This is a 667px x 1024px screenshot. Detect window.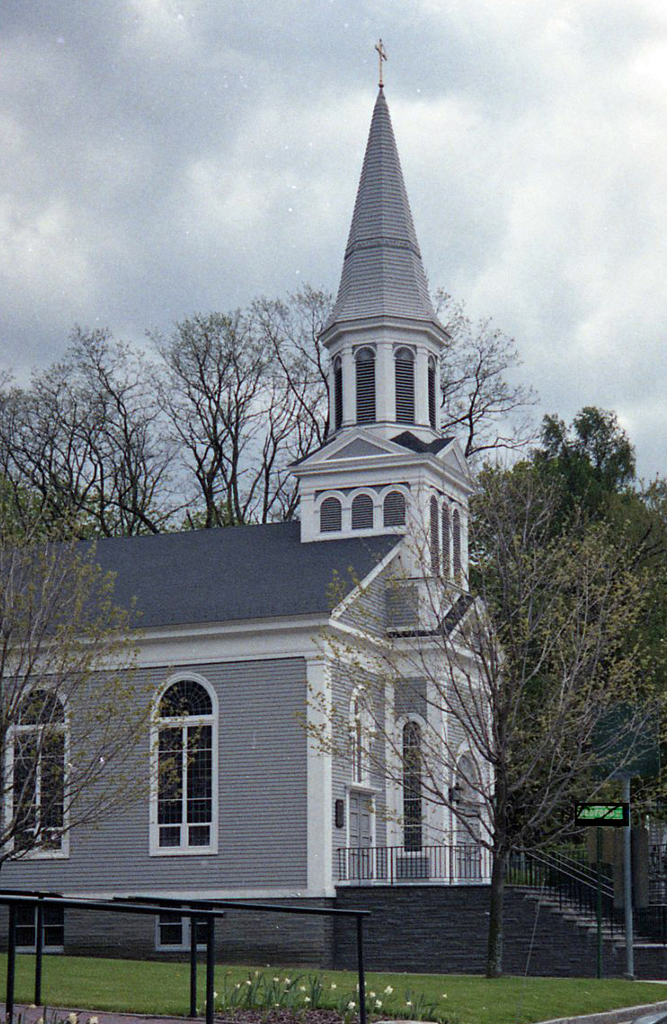
154 694 208 846.
